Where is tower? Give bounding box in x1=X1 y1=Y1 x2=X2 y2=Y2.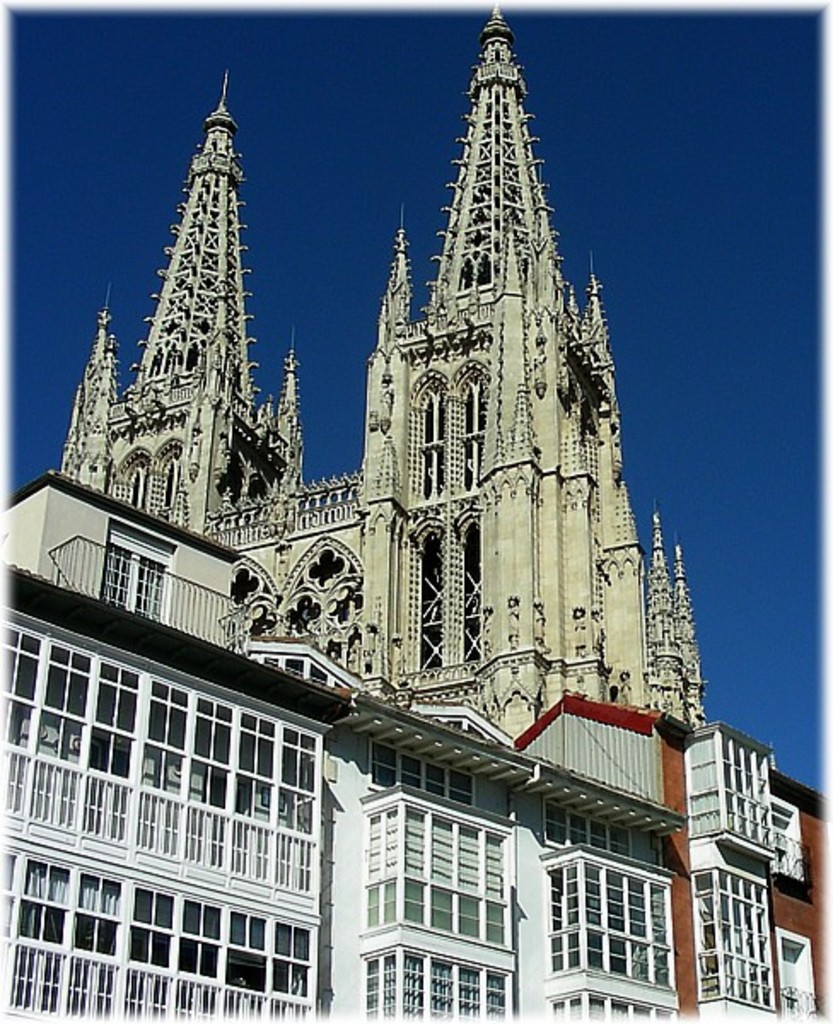
x1=58 y1=0 x2=702 y2=741.
